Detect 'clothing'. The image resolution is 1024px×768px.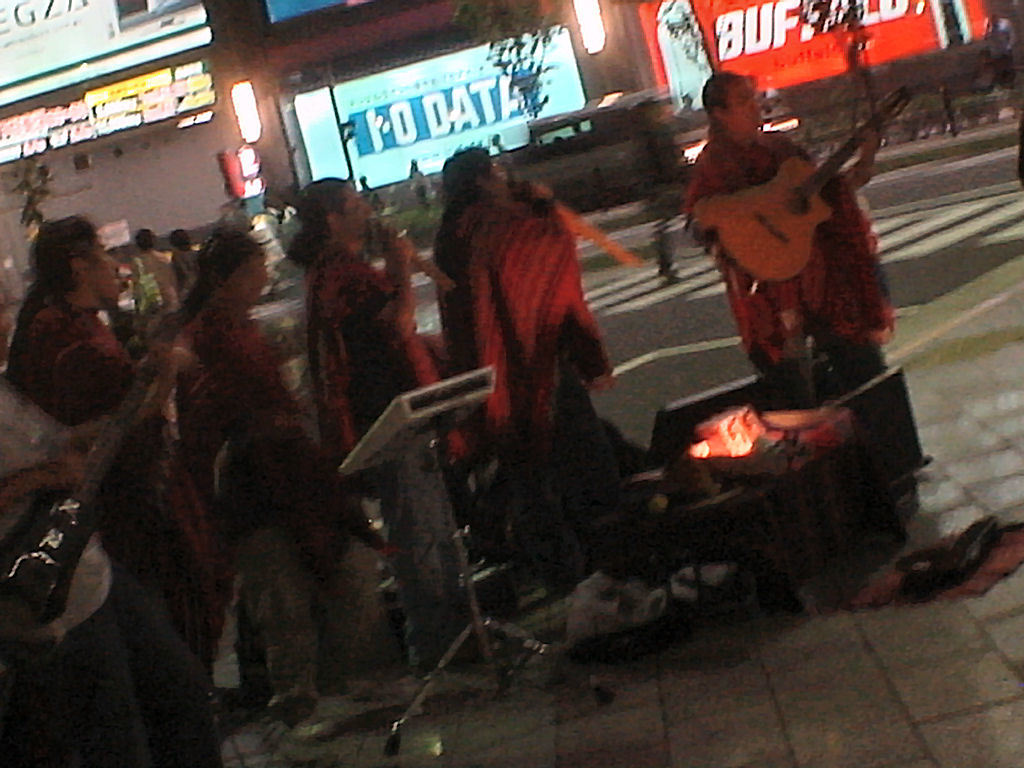
193 301 286 482.
